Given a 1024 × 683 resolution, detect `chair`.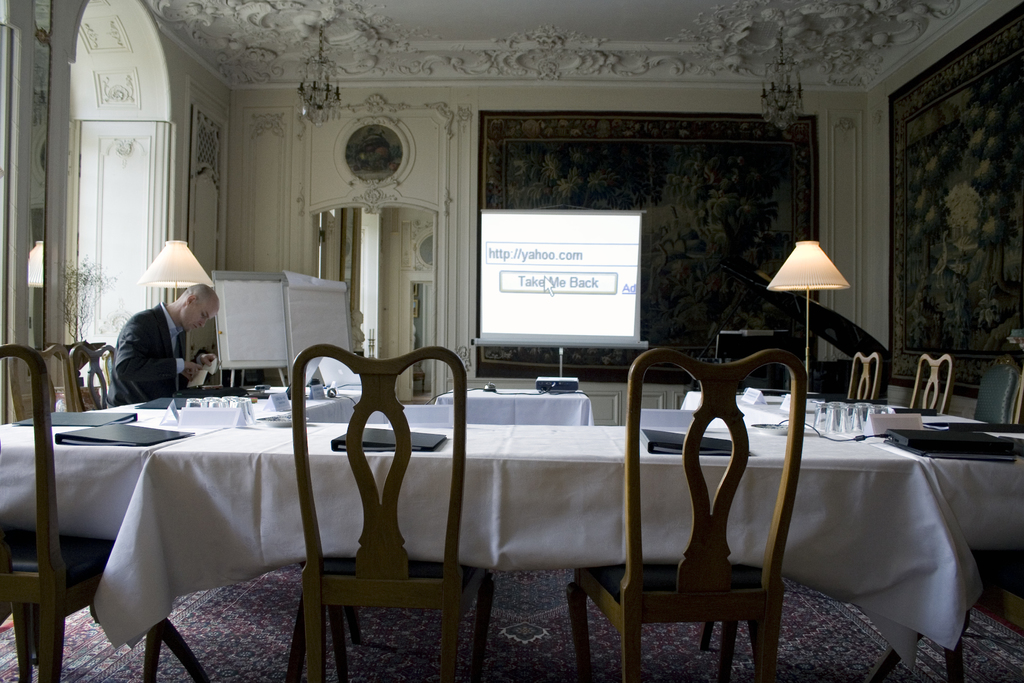
[913, 355, 954, 415].
